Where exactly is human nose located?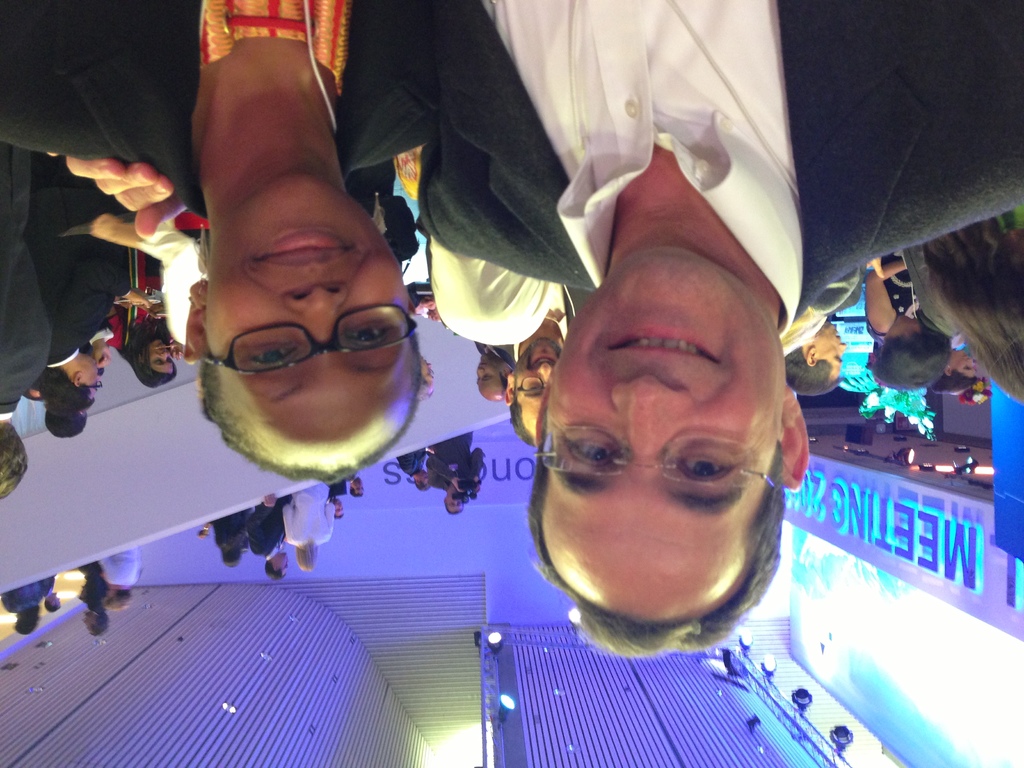
Its bounding box is <region>611, 373, 691, 467</region>.
